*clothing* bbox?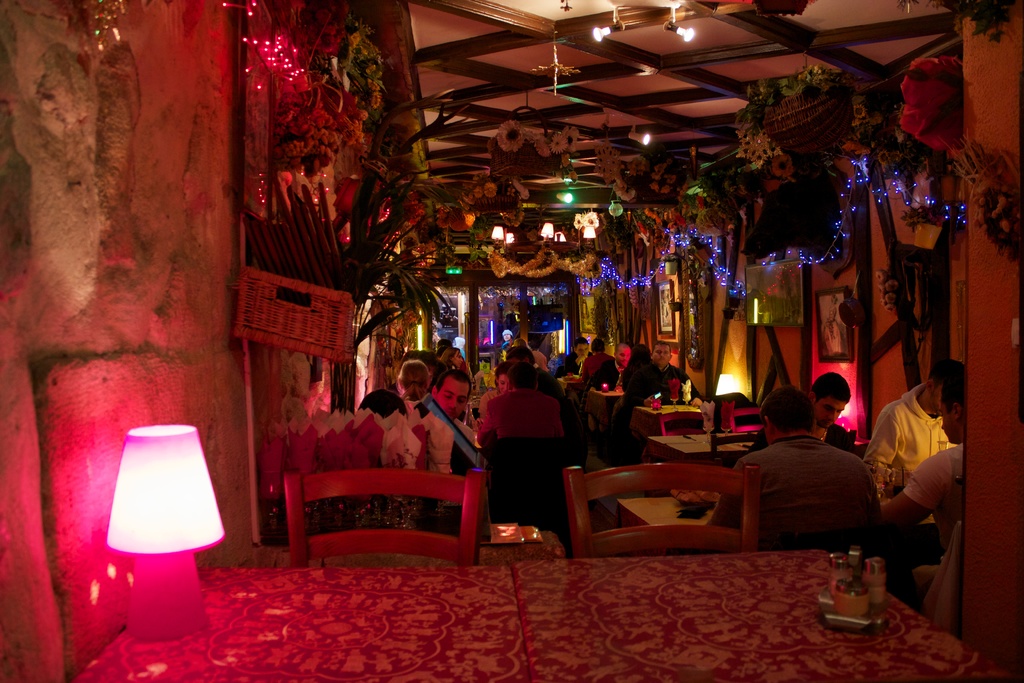
(left=580, top=352, right=611, bottom=385)
